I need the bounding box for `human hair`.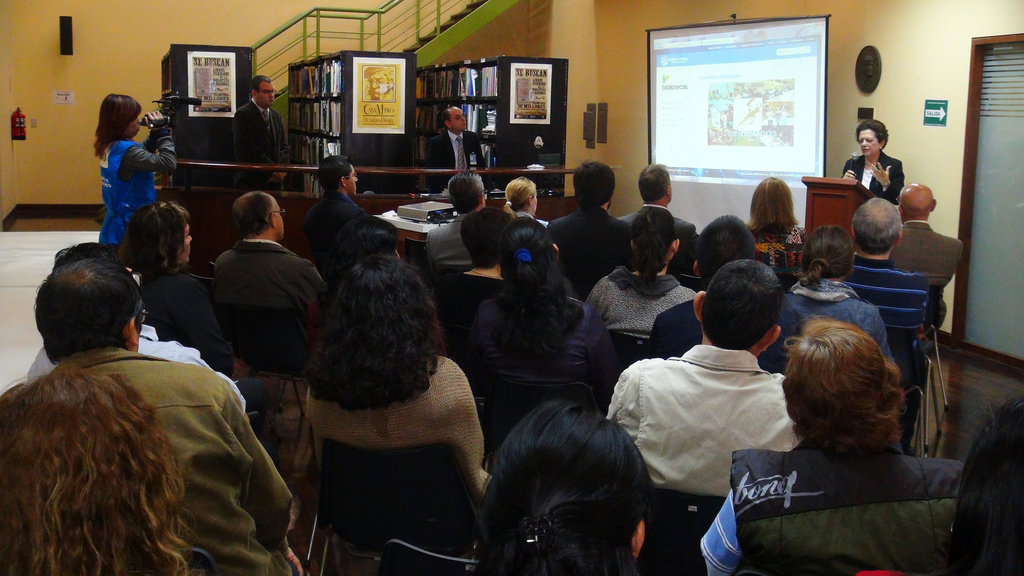
Here it is: crop(92, 92, 143, 156).
